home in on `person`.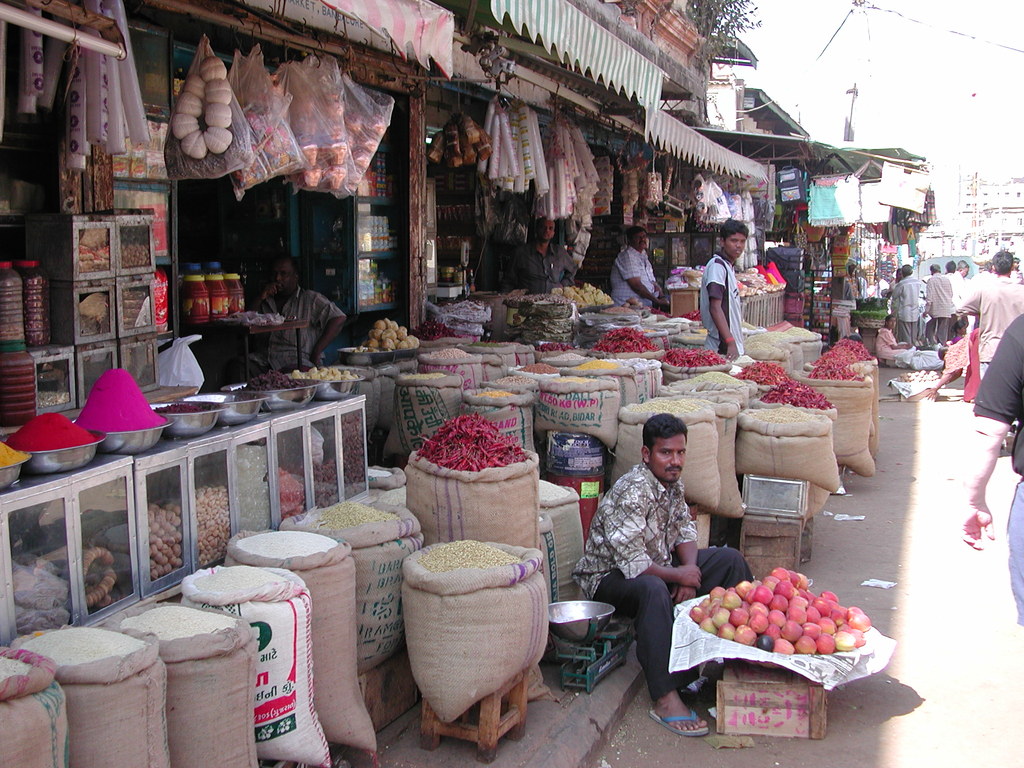
Homed in at bbox(253, 254, 346, 388).
